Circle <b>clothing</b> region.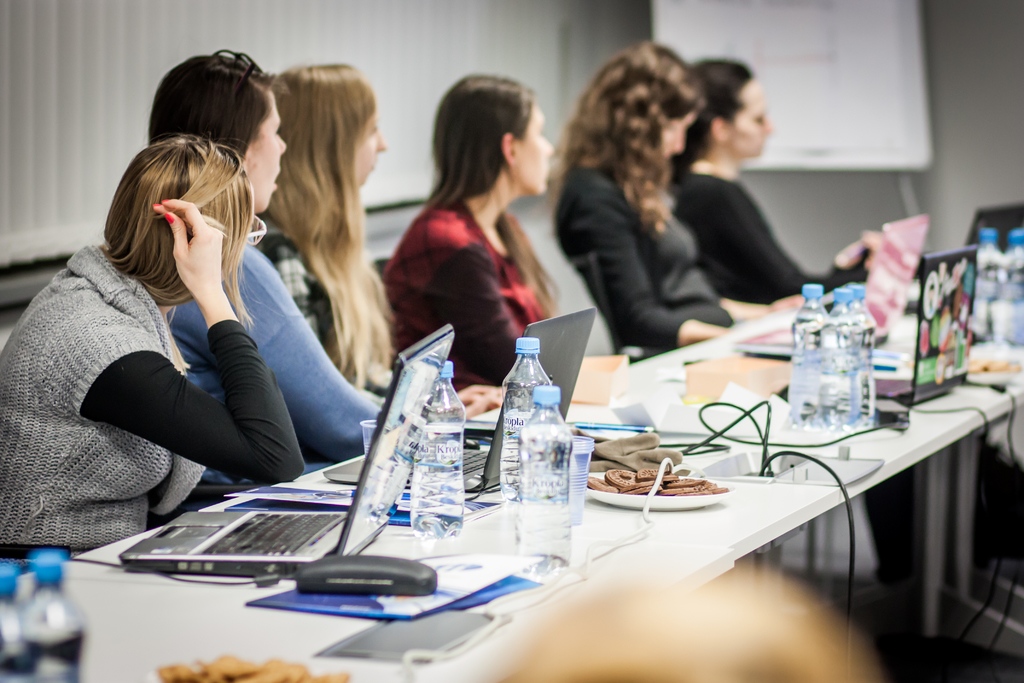
Region: locate(671, 172, 871, 309).
